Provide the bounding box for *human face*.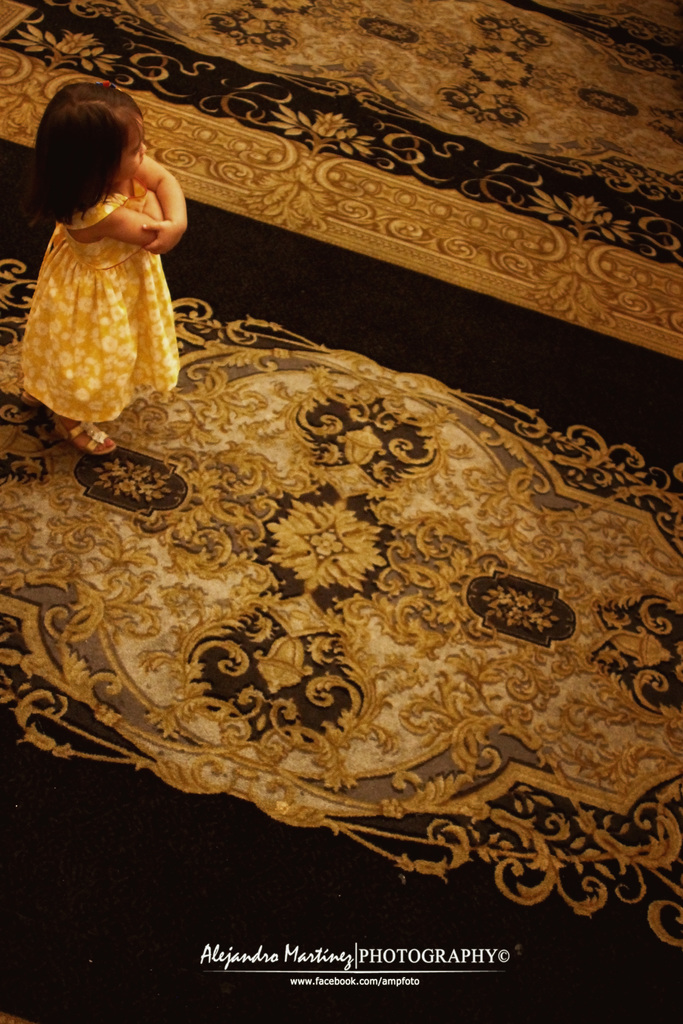
bbox=[114, 118, 149, 186].
